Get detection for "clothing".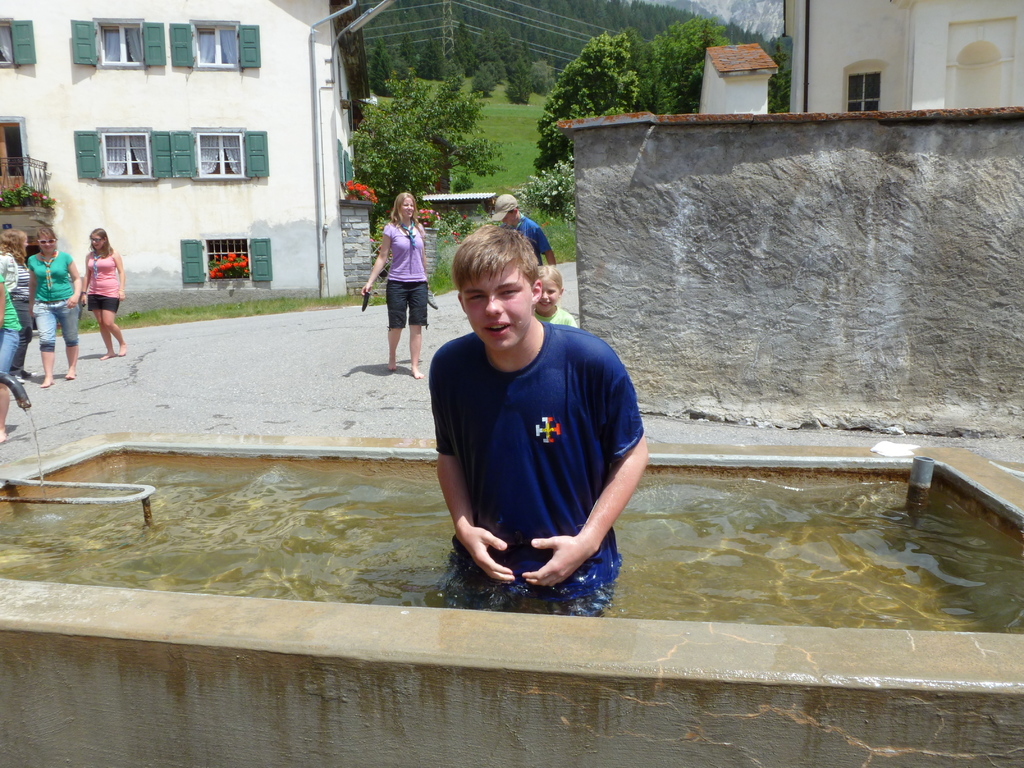
Detection: BBox(88, 253, 117, 309).
